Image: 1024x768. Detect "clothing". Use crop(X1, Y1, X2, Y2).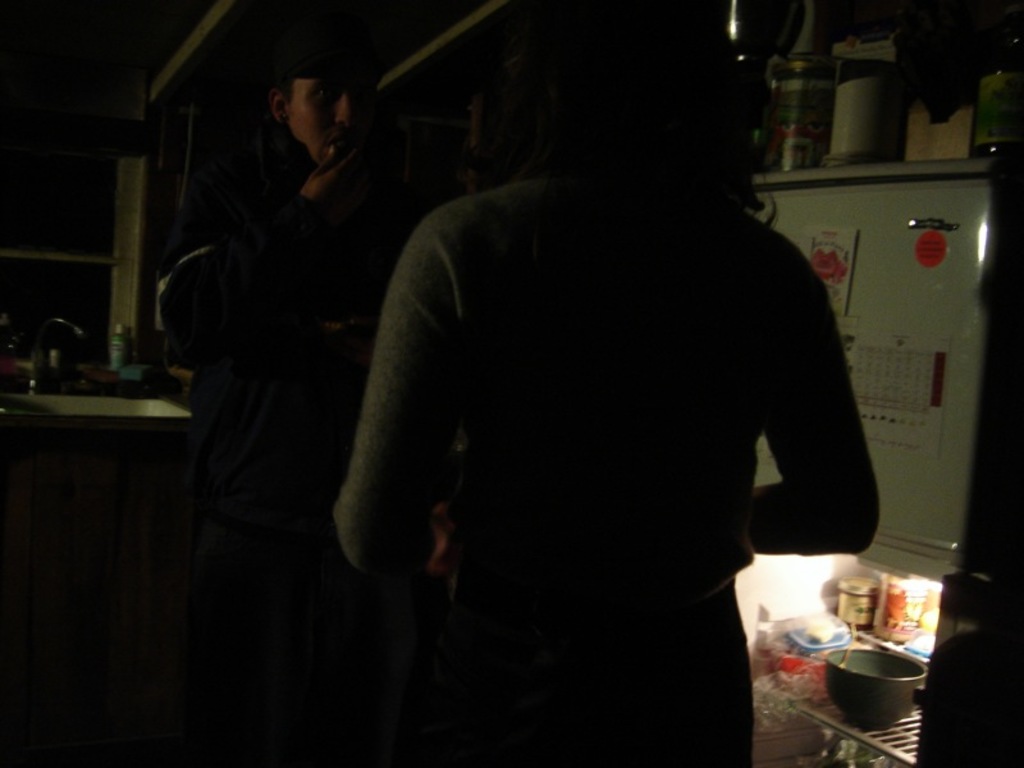
crop(329, 175, 883, 767).
